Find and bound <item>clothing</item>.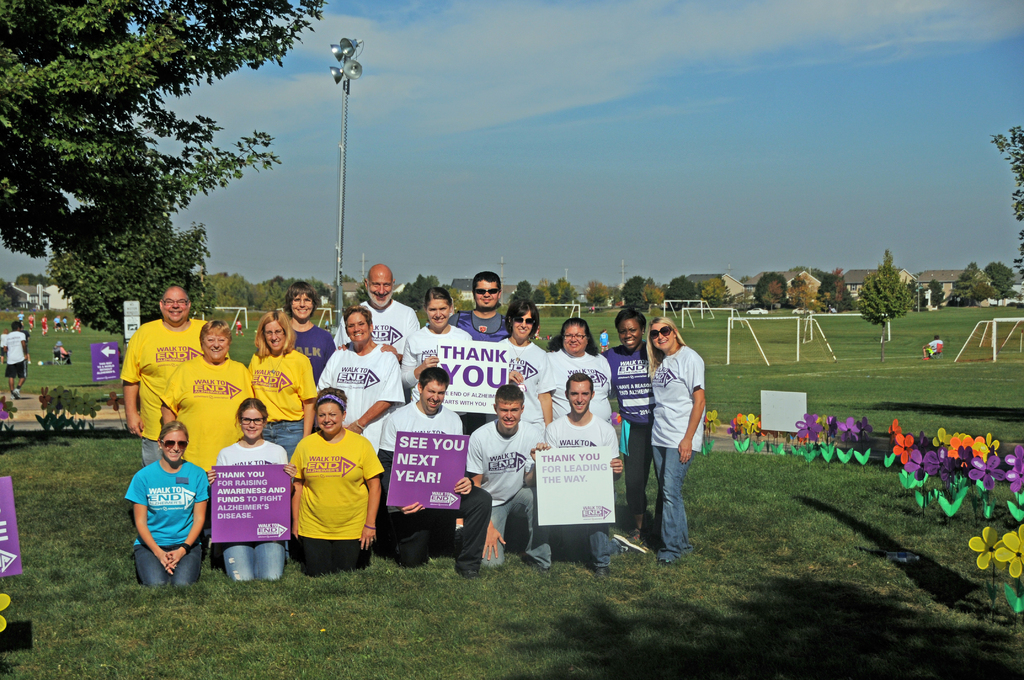
Bound: Rect(248, 343, 312, 449).
